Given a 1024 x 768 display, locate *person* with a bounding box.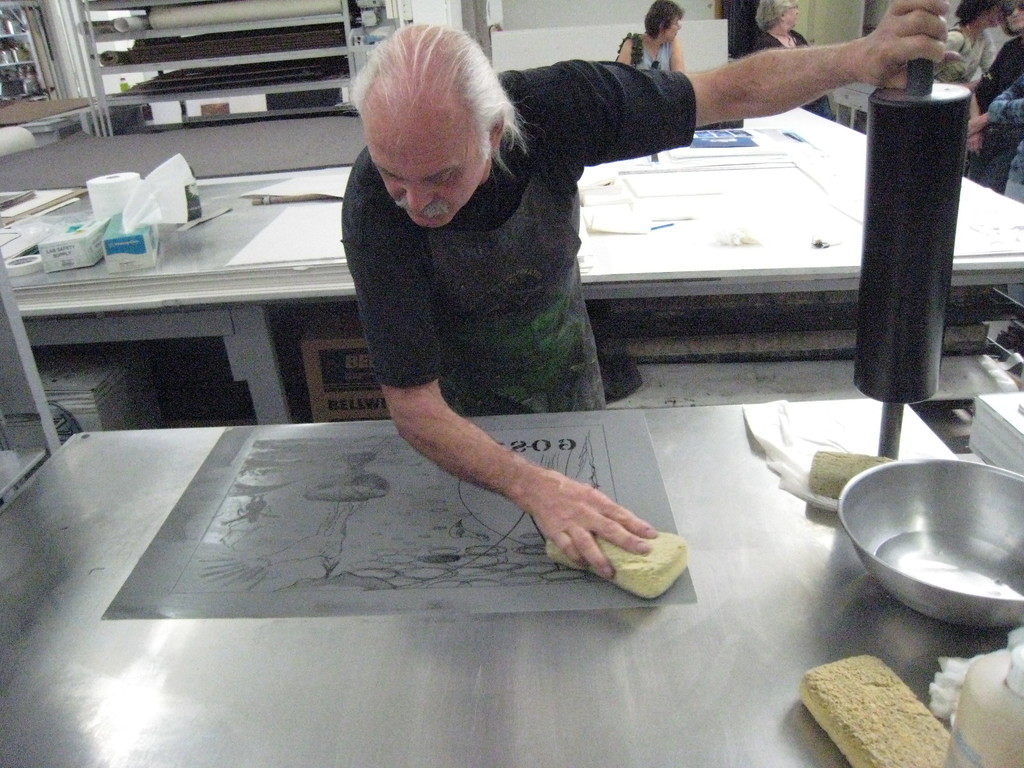
Located: 971:0:1023:192.
